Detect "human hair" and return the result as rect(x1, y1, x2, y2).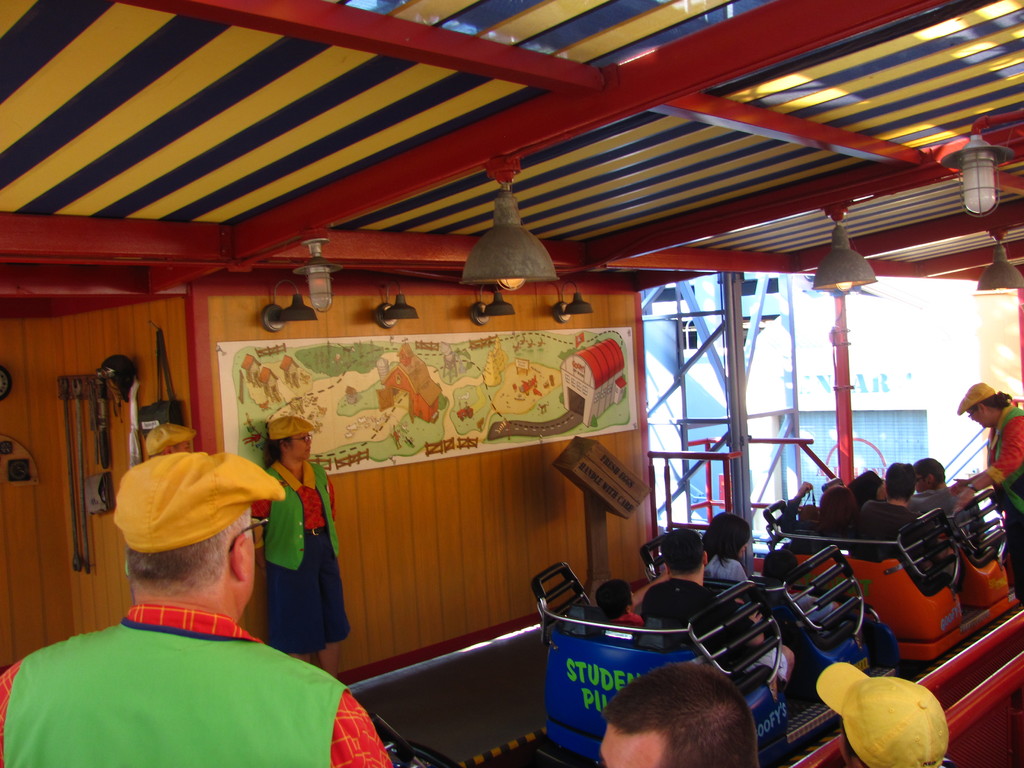
rect(912, 458, 948, 484).
